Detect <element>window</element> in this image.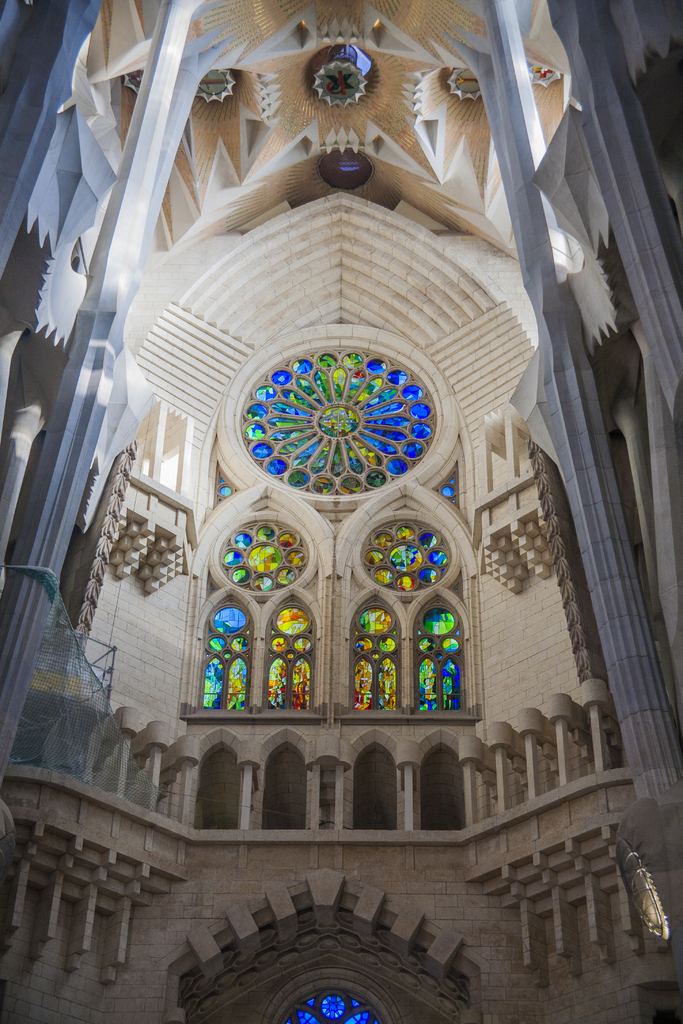
Detection: x1=197, y1=607, x2=246, y2=721.
